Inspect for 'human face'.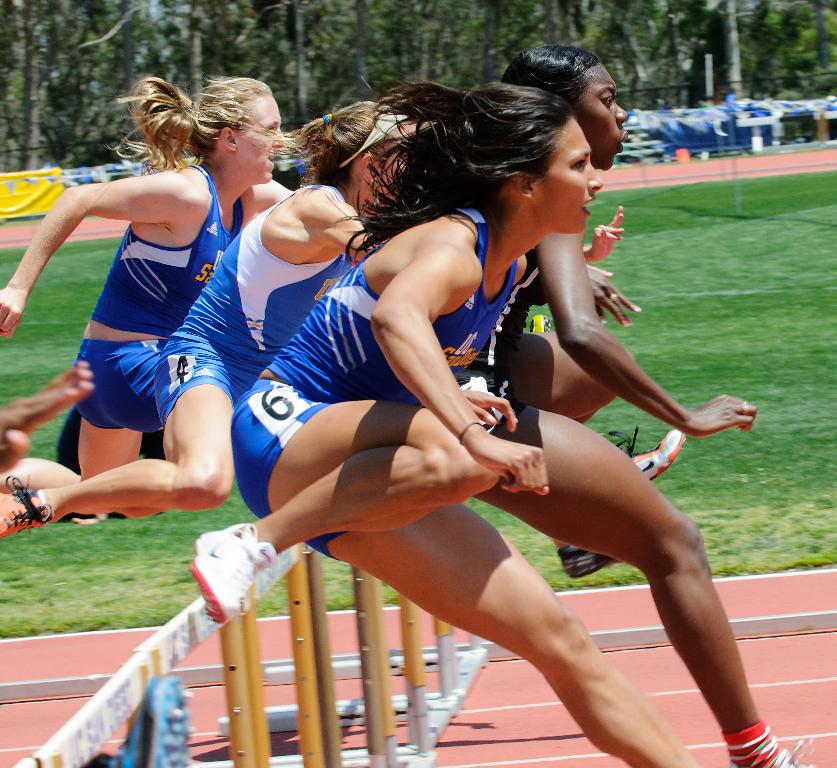
Inspection: (575,64,628,173).
